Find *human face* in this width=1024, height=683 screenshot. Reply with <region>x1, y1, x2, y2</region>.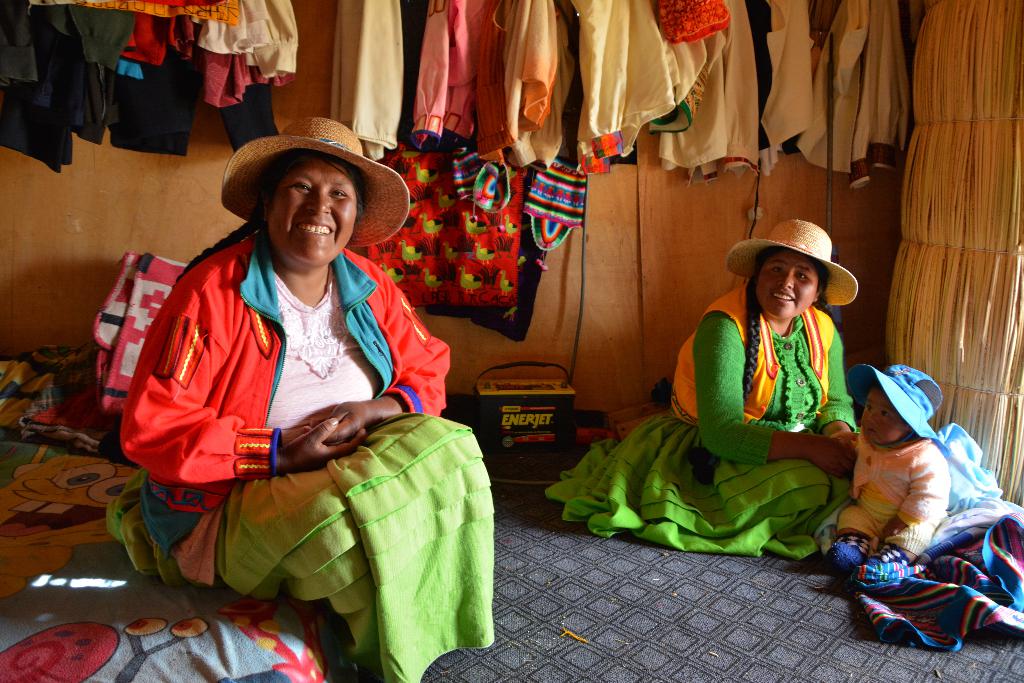
<region>266, 160, 356, 267</region>.
